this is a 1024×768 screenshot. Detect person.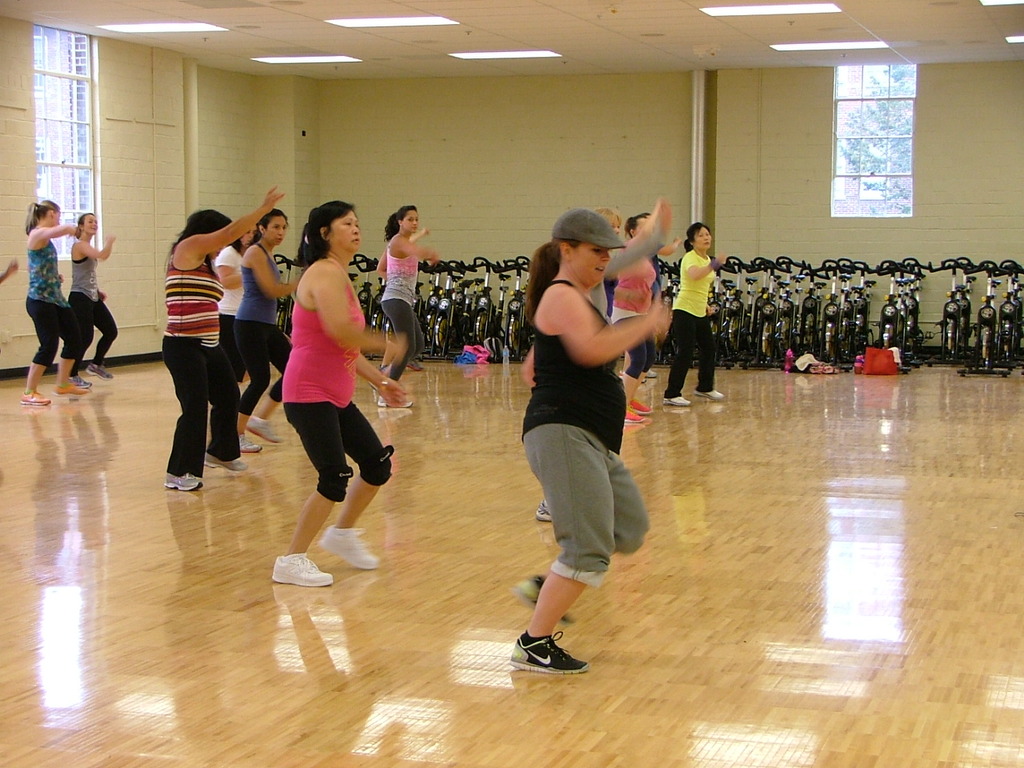
bbox=[611, 198, 674, 318].
